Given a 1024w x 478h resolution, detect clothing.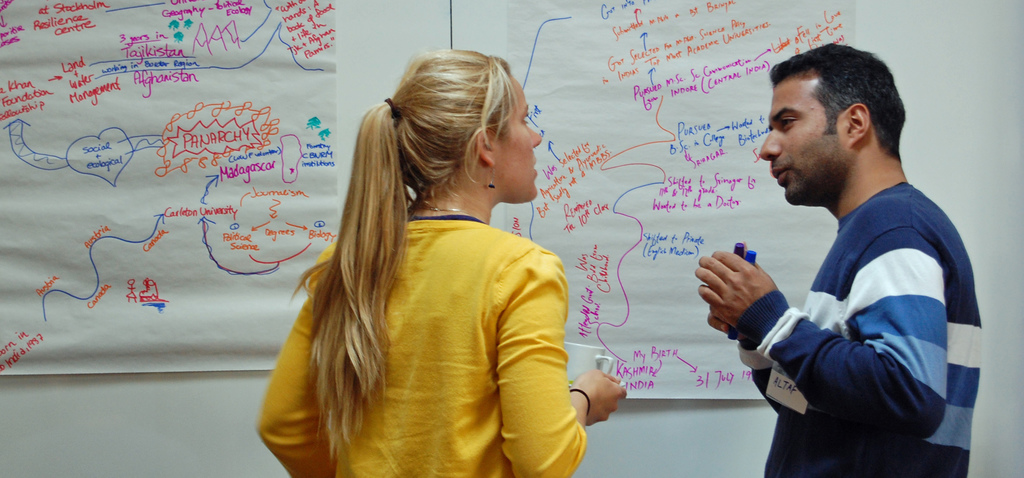
267, 128, 595, 468.
